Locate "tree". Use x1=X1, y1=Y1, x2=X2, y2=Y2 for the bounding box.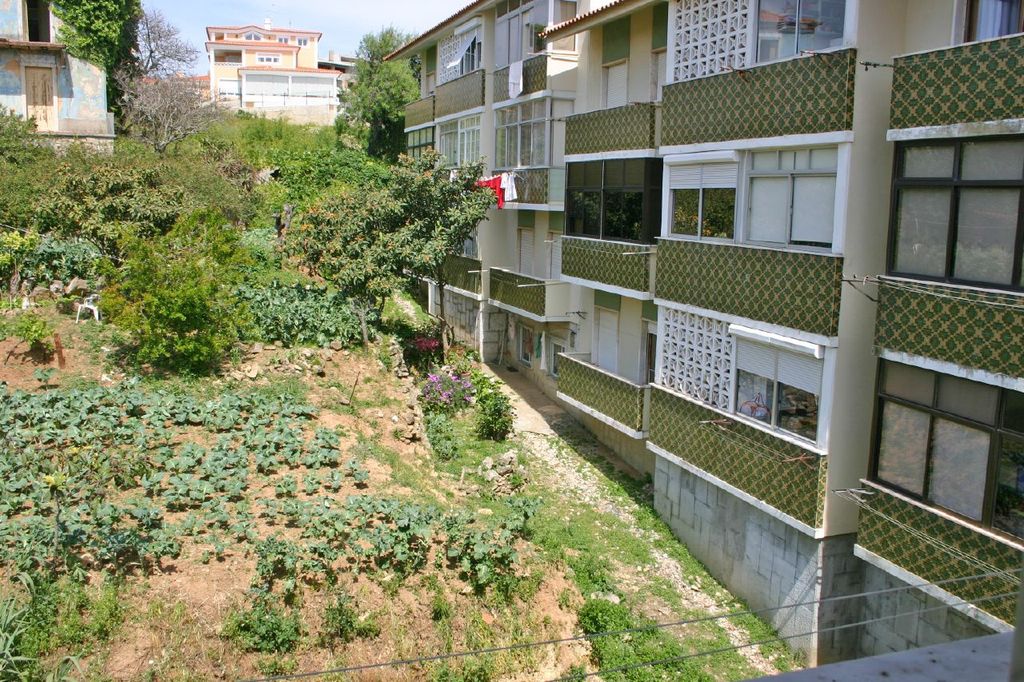
x1=54, y1=0, x2=161, y2=100.
